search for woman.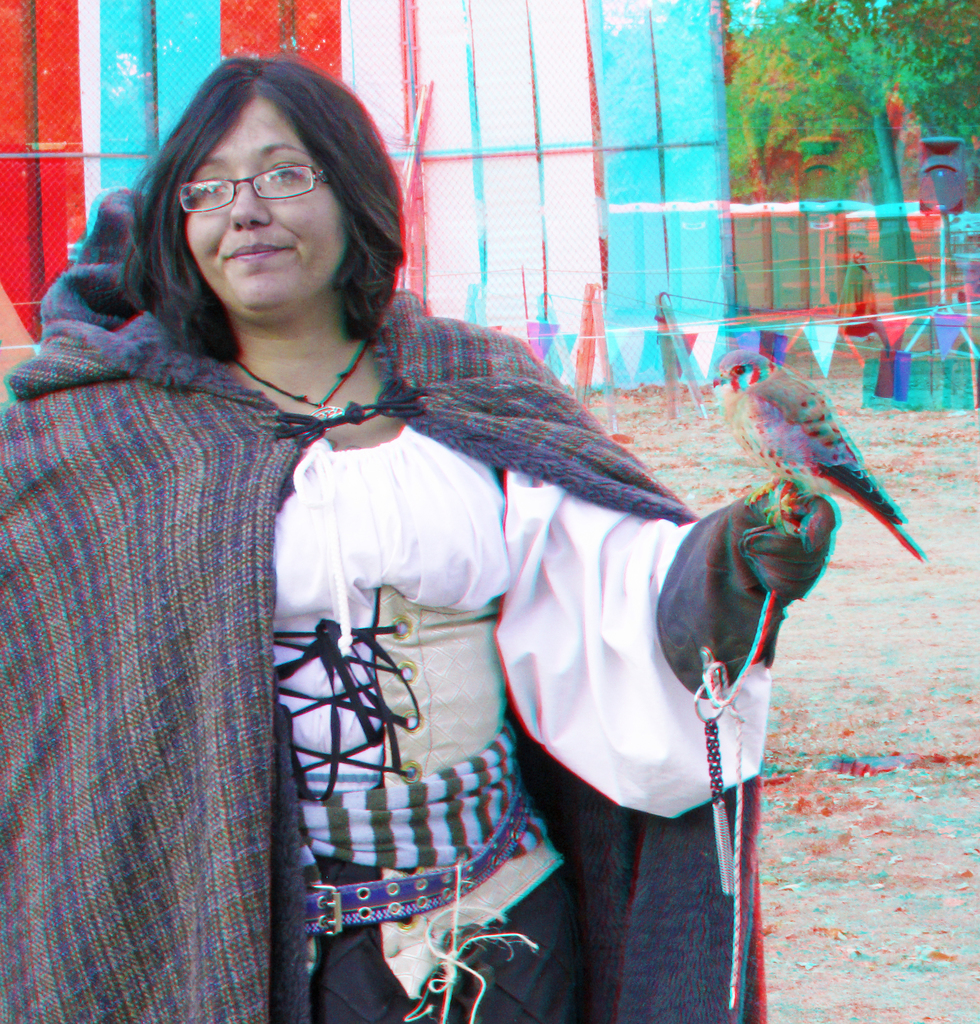
Found at <bbox>101, 88, 733, 1016</bbox>.
